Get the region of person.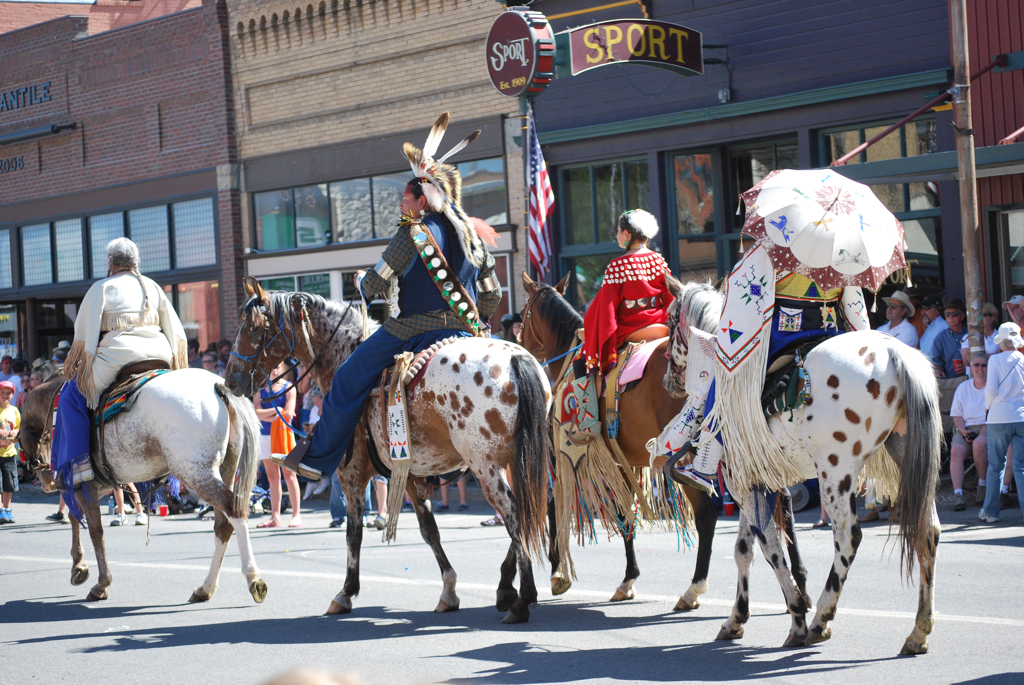
199/348/223/378.
